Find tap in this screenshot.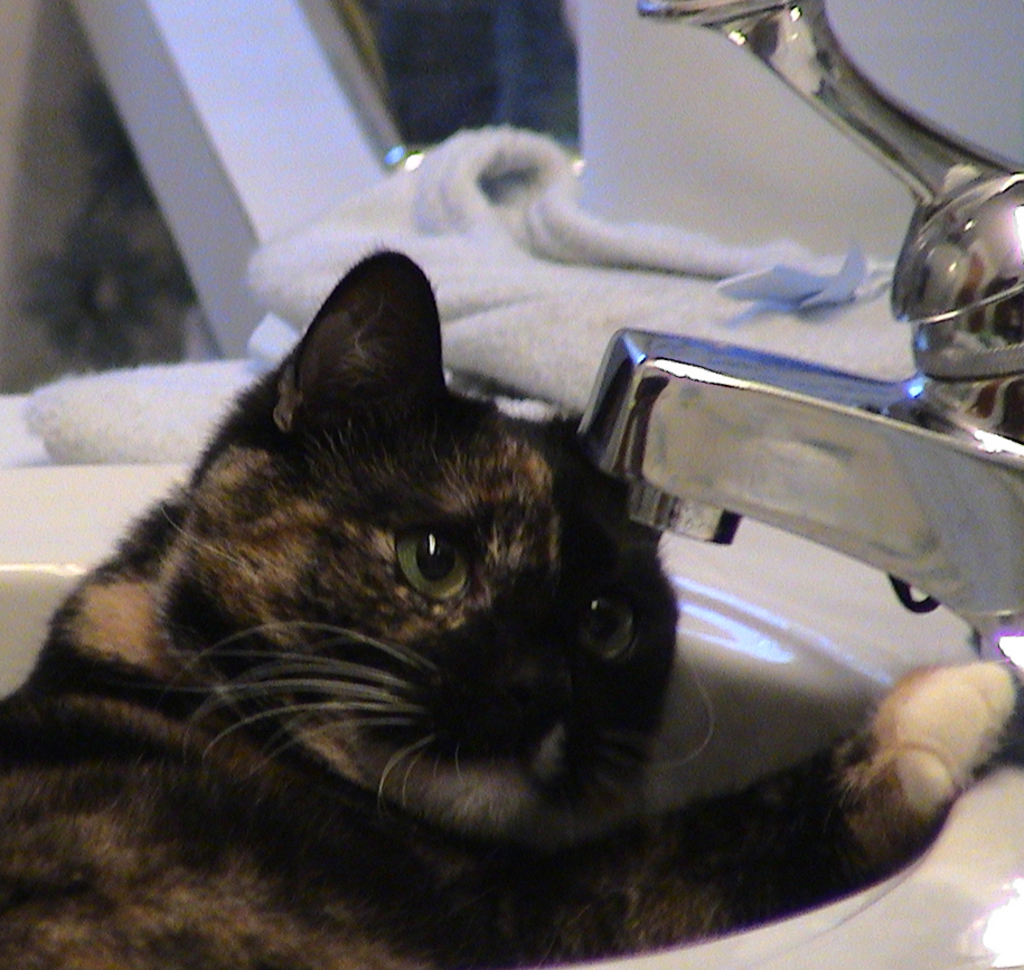
The bounding box for tap is [x1=554, y1=0, x2=1023, y2=672].
